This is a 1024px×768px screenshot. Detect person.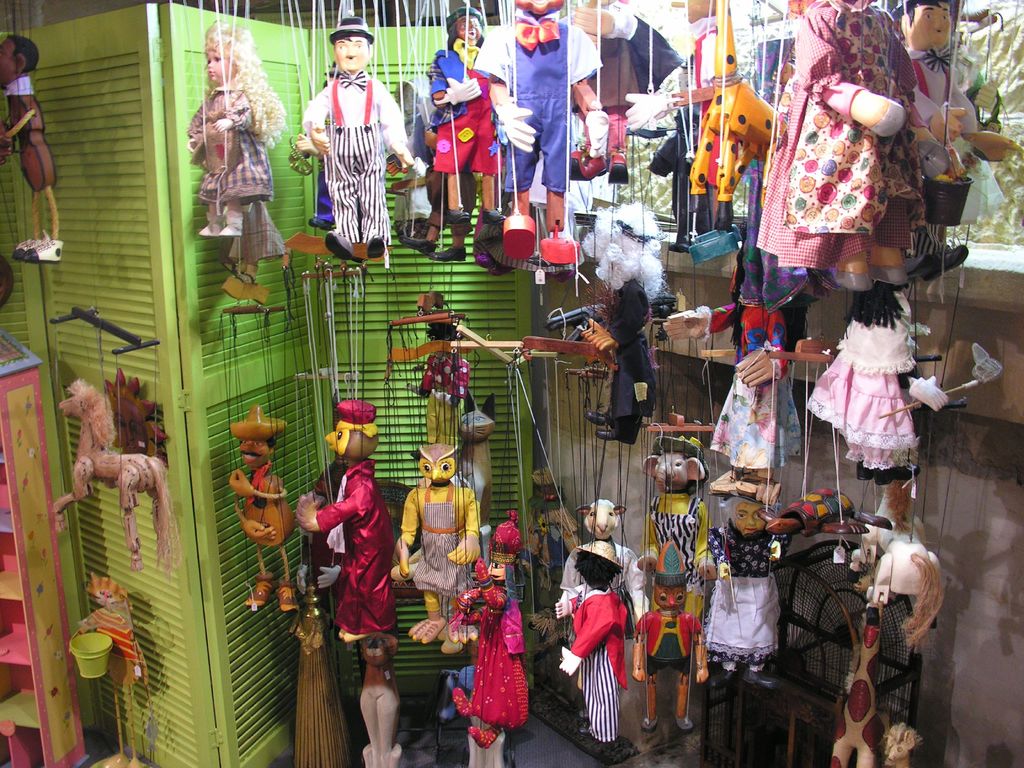
region(292, 20, 392, 285).
